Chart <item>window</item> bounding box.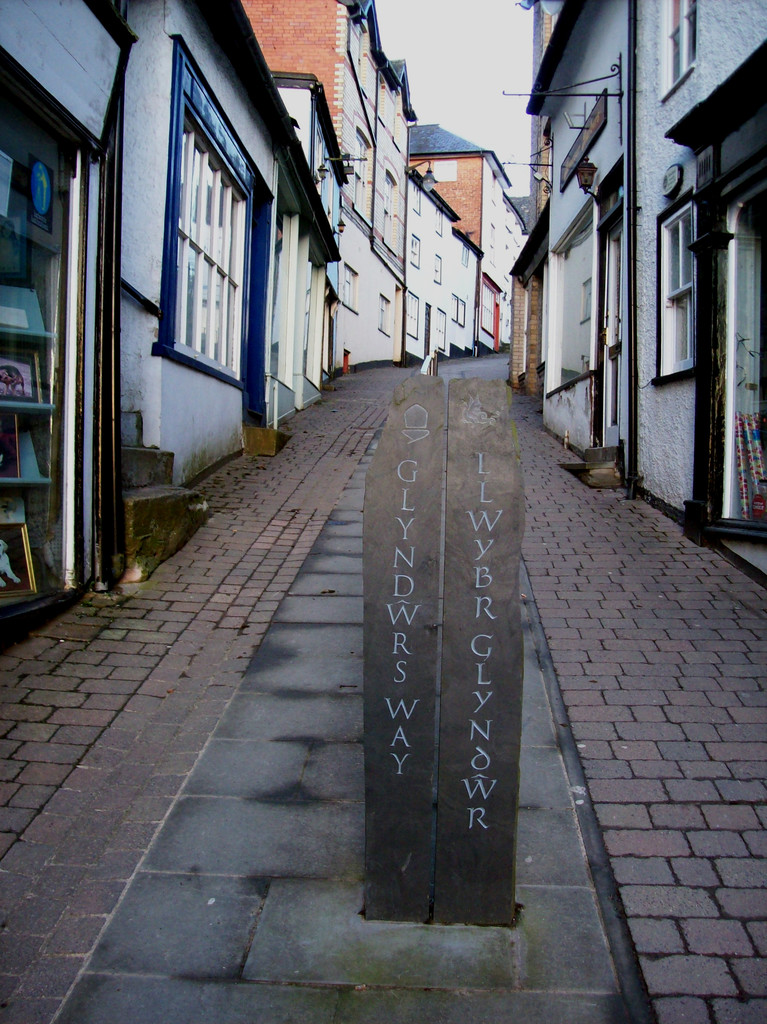
Charted: (left=409, top=184, right=421, bottom=212).
